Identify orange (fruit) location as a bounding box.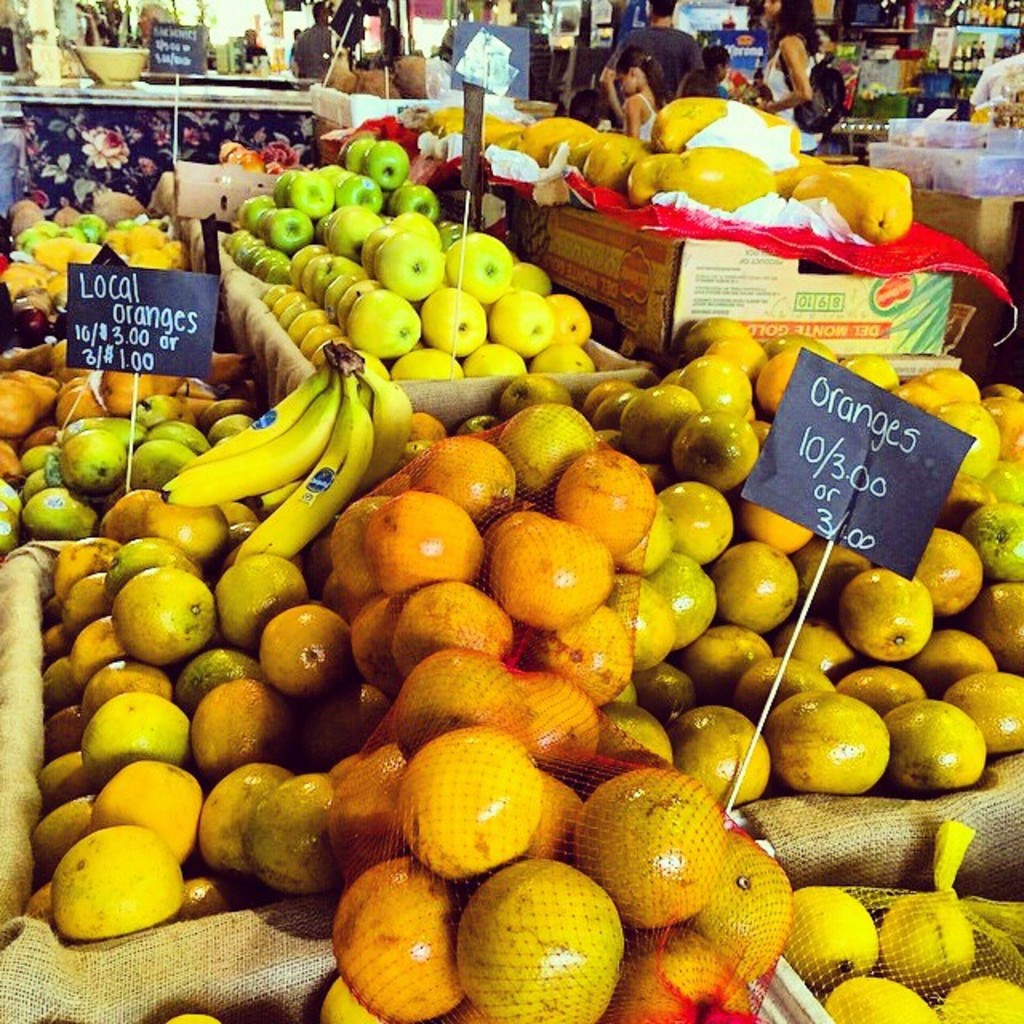
998:379:1022:461.
